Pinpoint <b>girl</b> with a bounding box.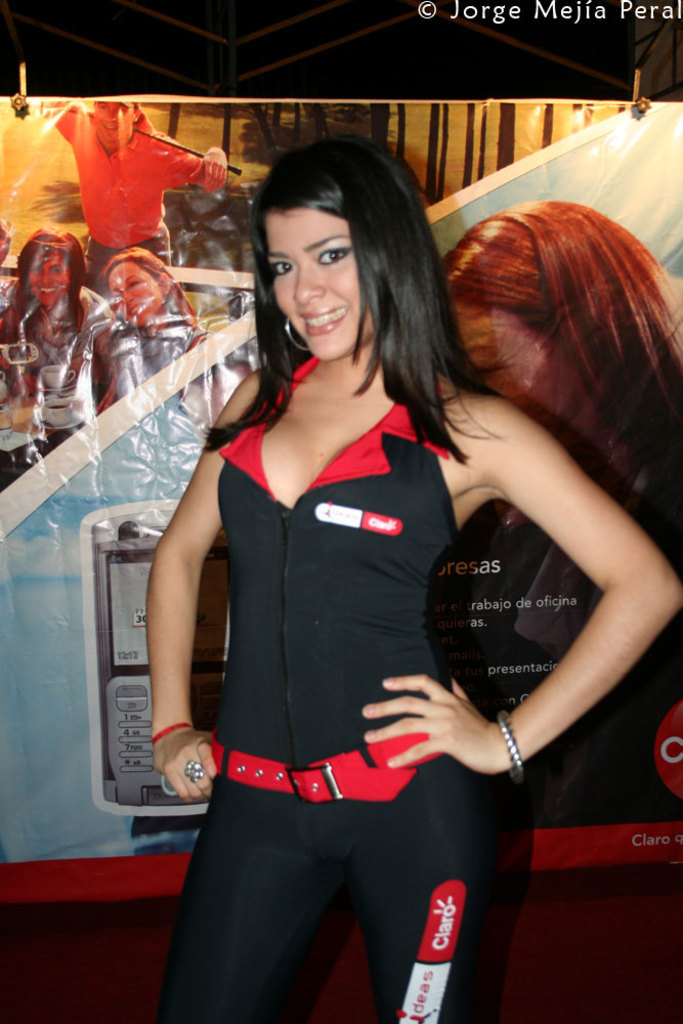
99/244/208/413.
